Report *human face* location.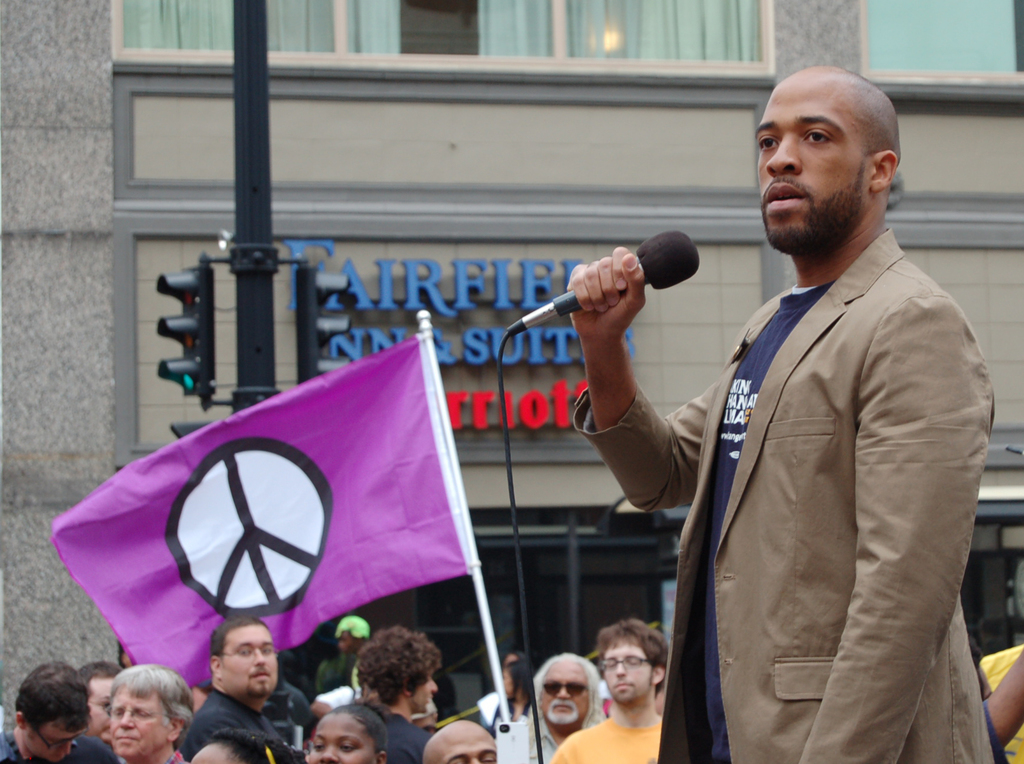
Report: BBox(437, 724, 498, 763).
